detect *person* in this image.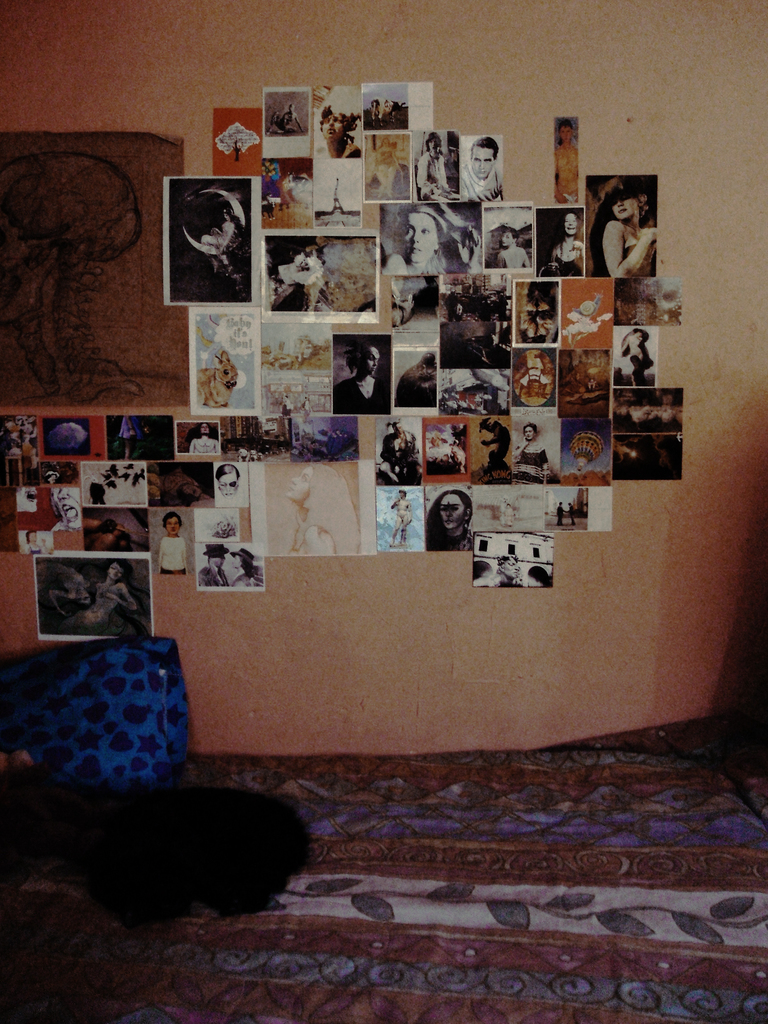
Detection: Rect(379, 207, 480, 278).
